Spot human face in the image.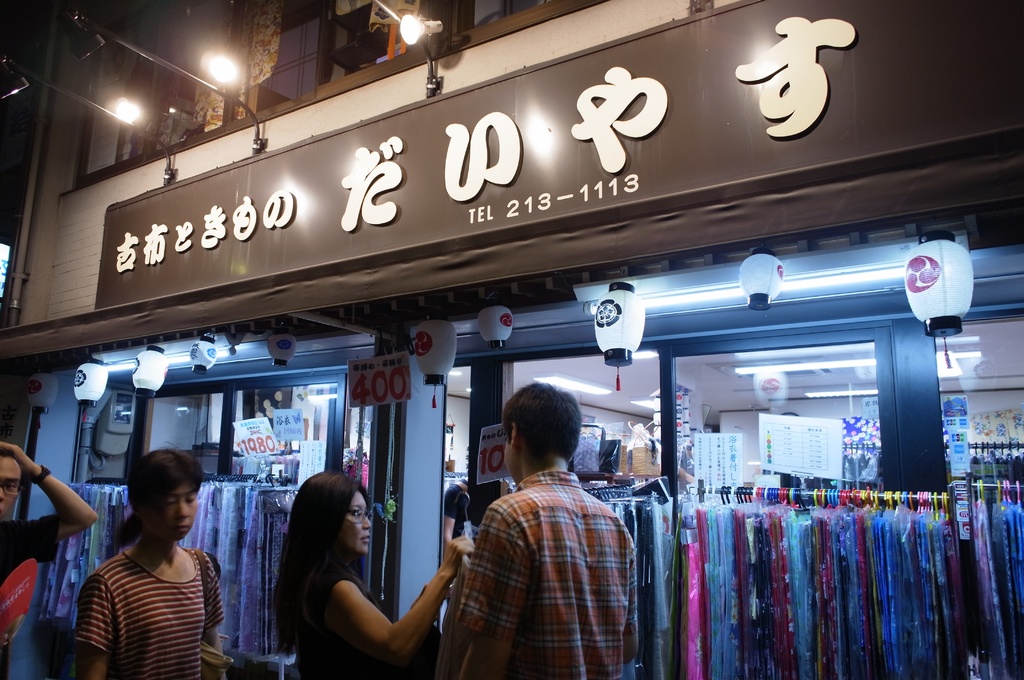
human face found at 340/491/374/557.
